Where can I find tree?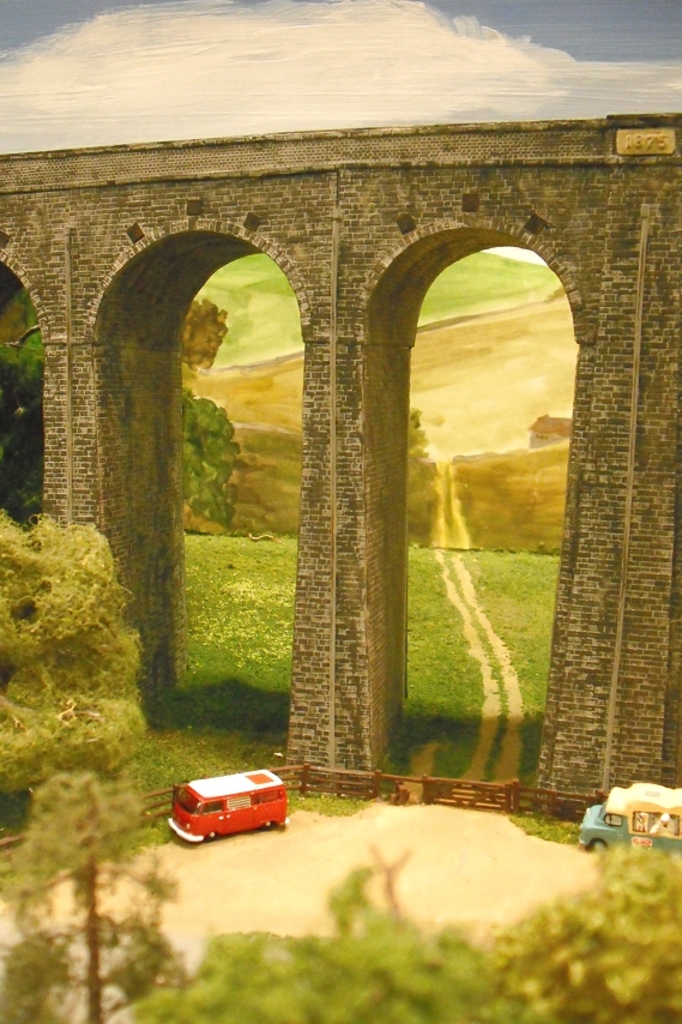
You can find it at [0,506,147,1023].
